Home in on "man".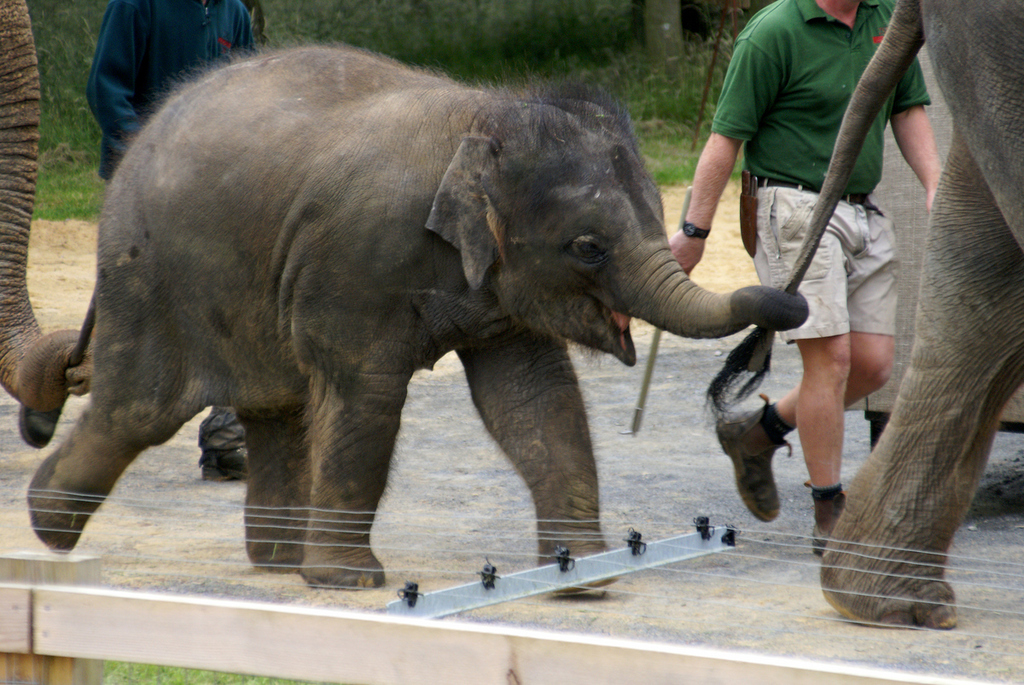
Homed in at bbox(725, 0, 959, 576).
